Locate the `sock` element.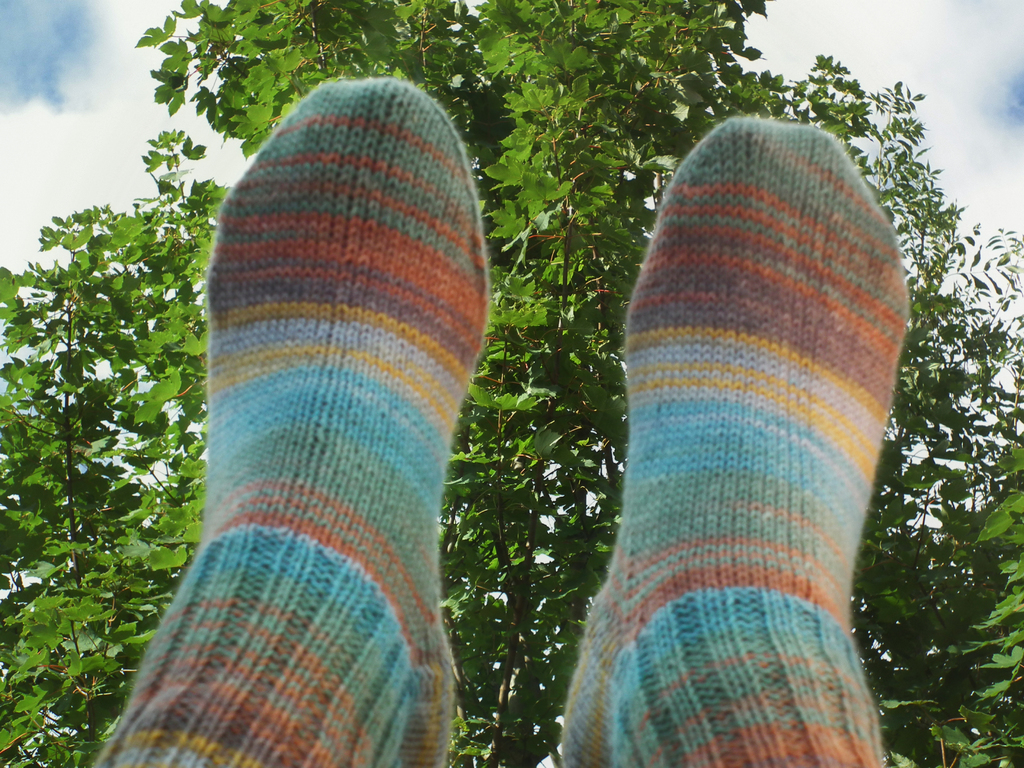
Element bbox: box=[99, 73, 491, 767].
